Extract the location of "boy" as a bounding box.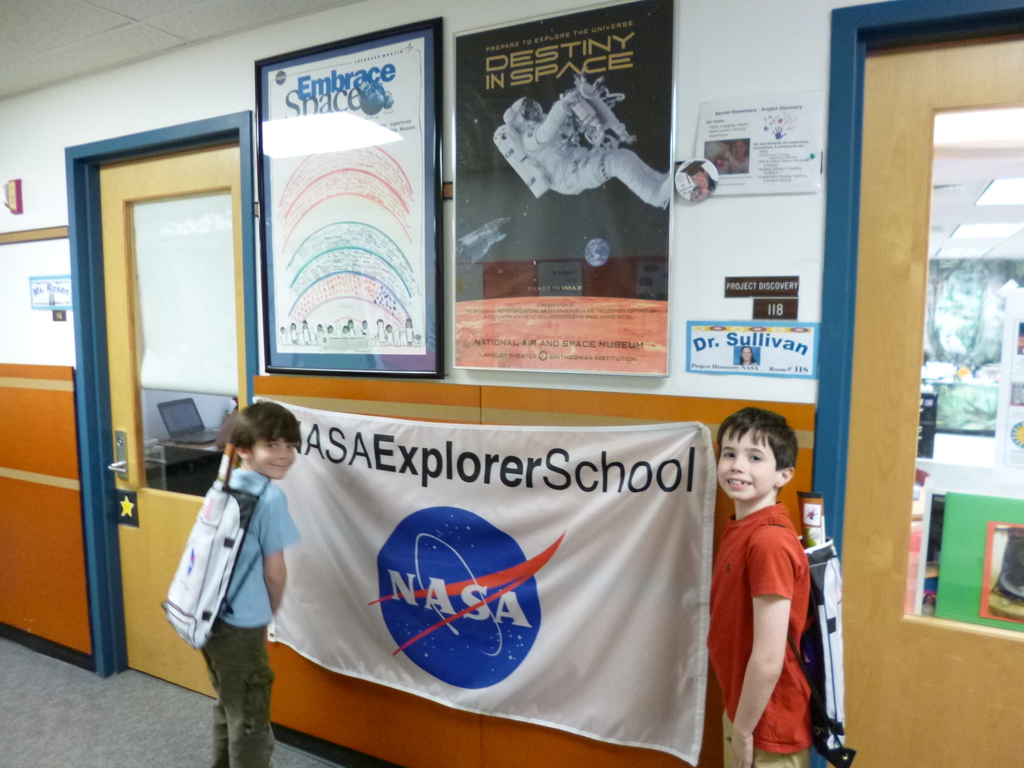
[696, 404, 832, 765].
